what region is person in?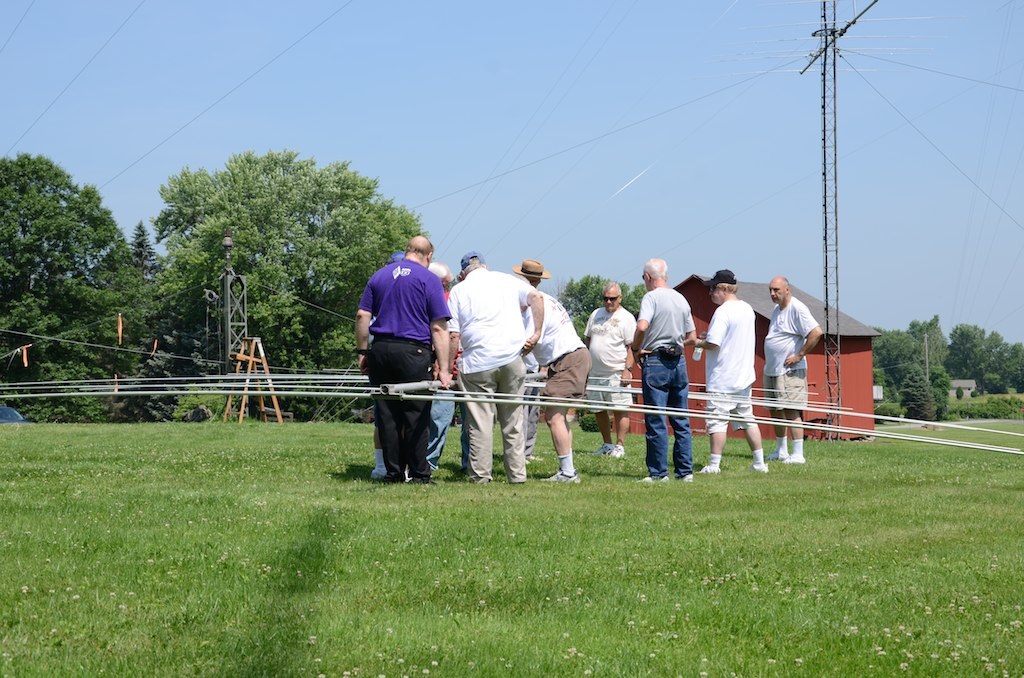
448 249 542 490.
